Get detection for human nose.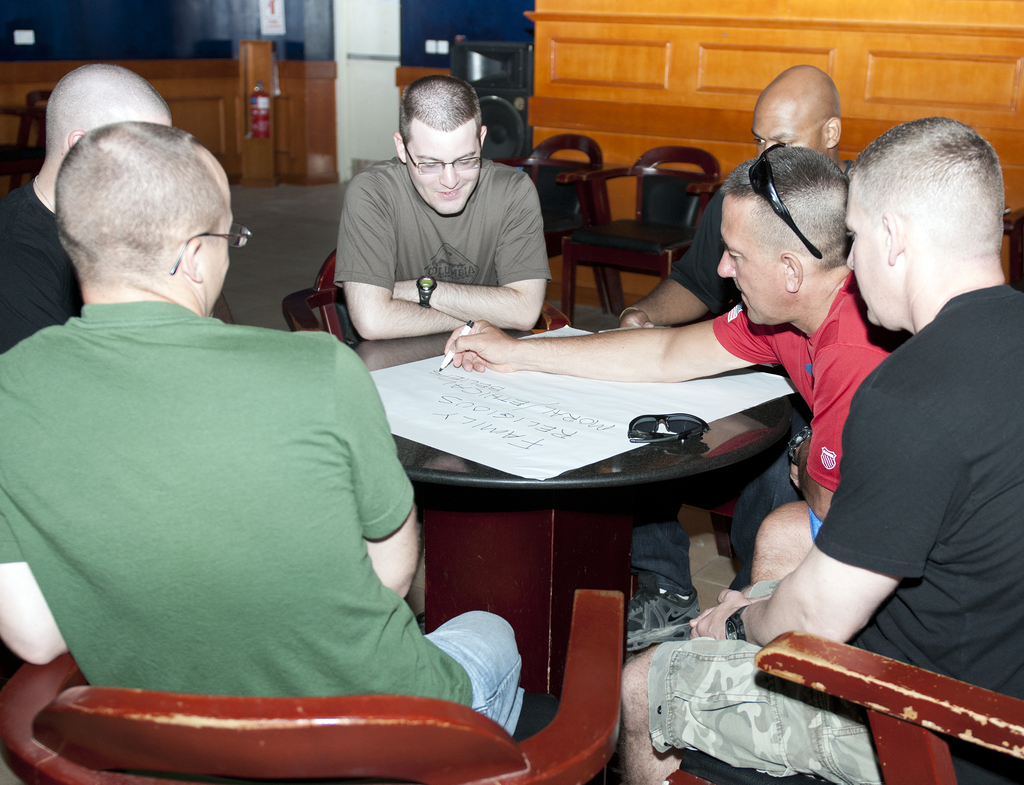
Detection: detection(845, 243, 860, 273).
